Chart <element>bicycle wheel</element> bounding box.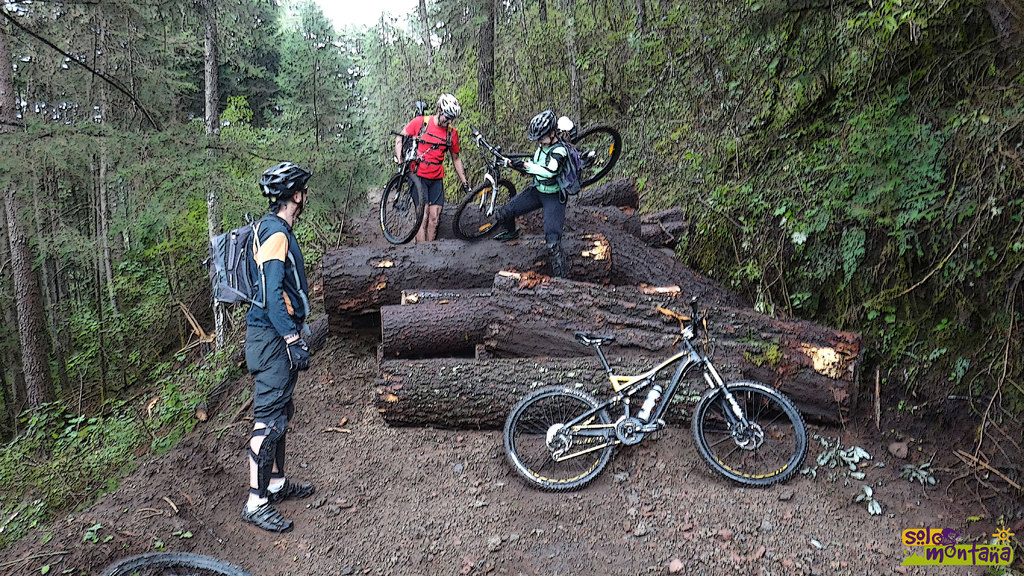
Charted: <region>569, 127, 621, 186</region>.
